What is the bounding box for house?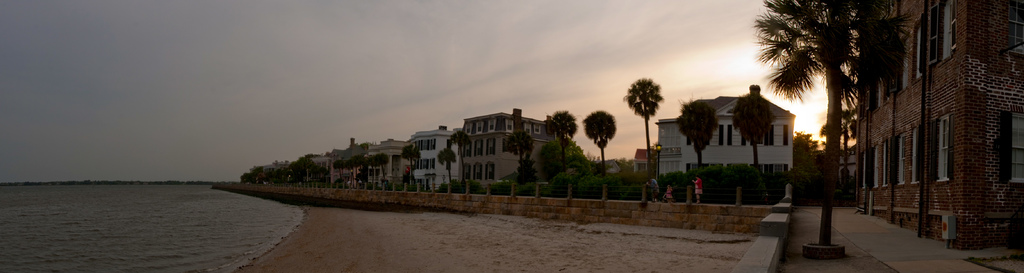
[x1=849, y1=0, x2=1023, y2=258].
